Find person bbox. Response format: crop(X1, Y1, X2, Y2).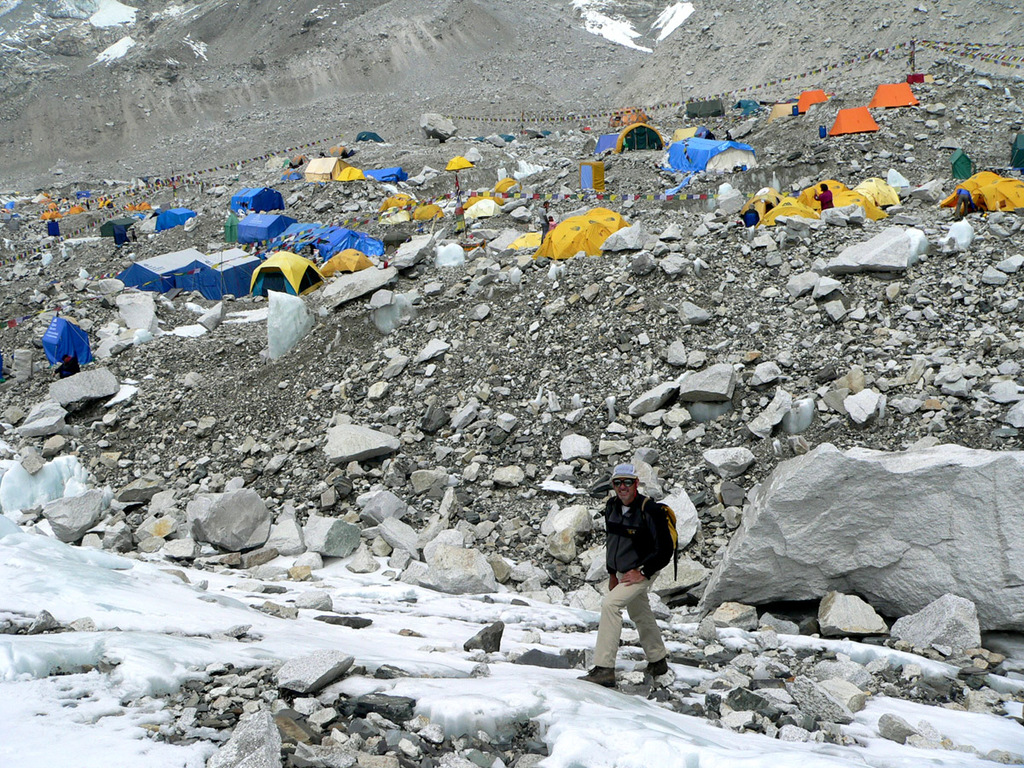
crop(812, 185, 835, 212).
